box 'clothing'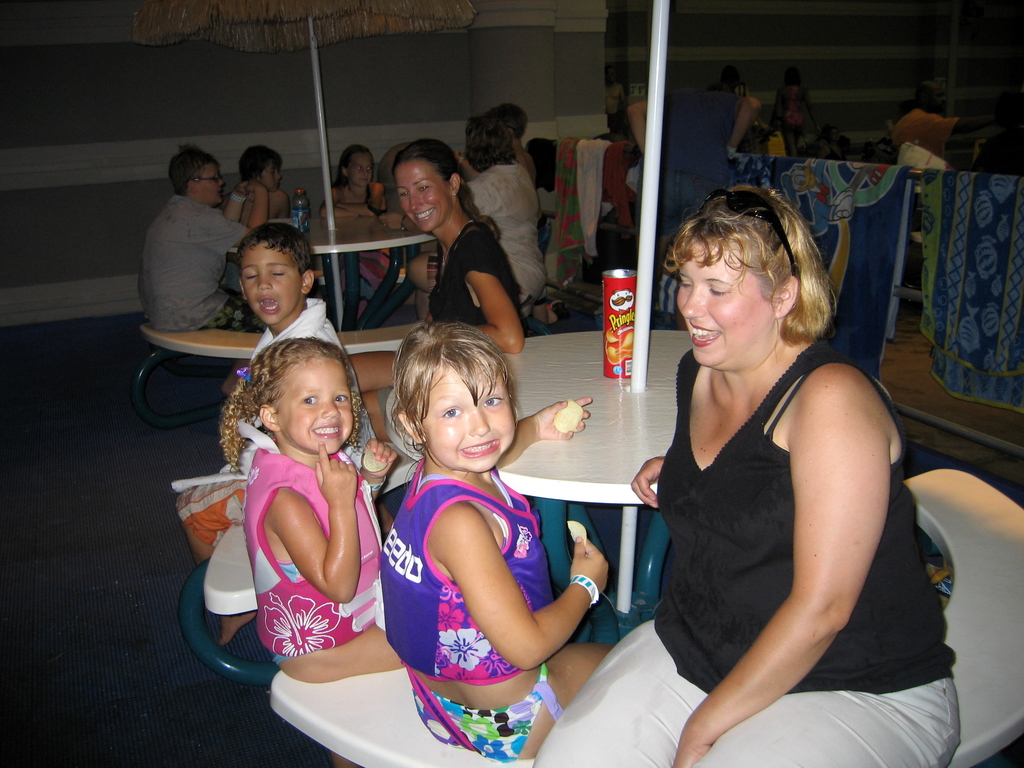
x1=421, y1=213, x2=527, y2=324
